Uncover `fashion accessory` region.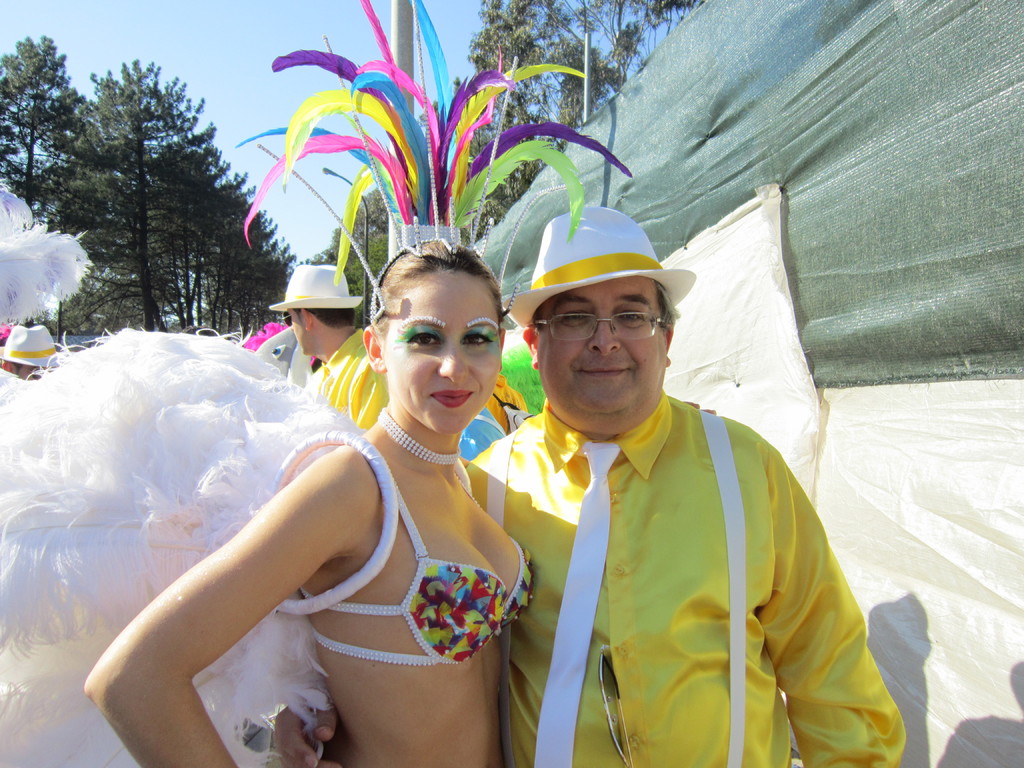
Uncovered: left=597, top=647, right=636, bottom=765.
